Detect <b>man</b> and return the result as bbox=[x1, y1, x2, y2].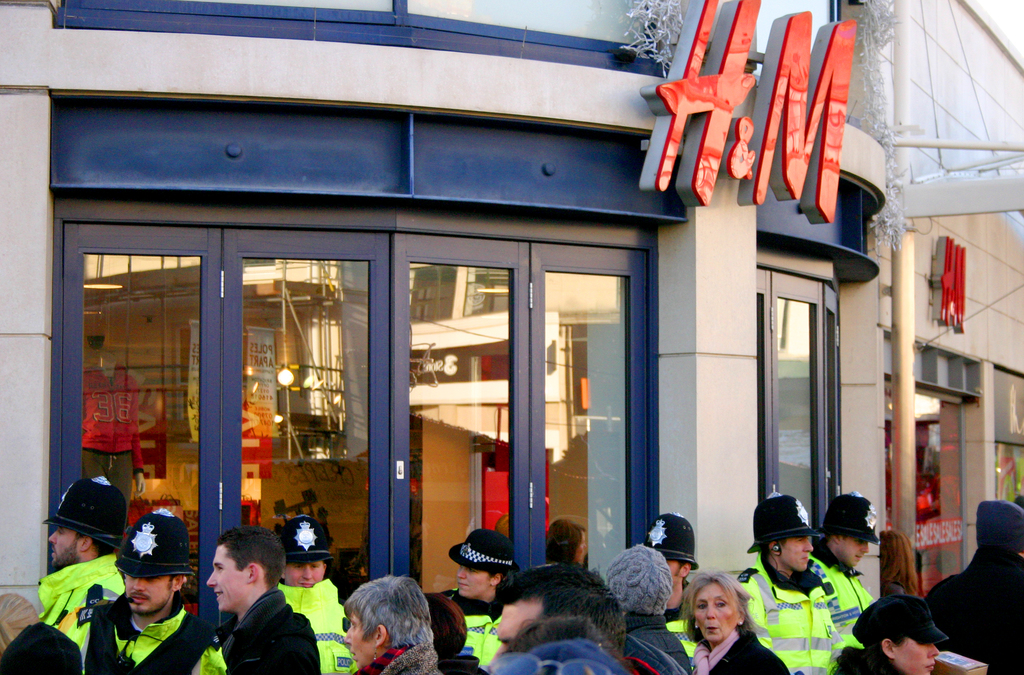
bbox=[82, 506, 228, 674].
